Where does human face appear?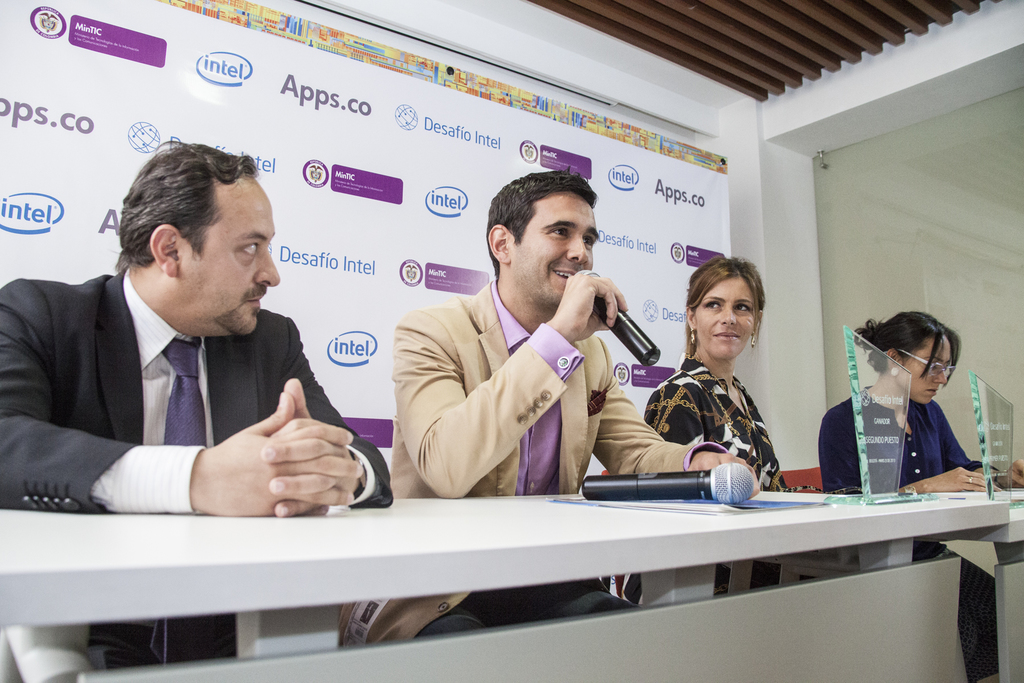
Appears at box(510, 190, 604, 309).
